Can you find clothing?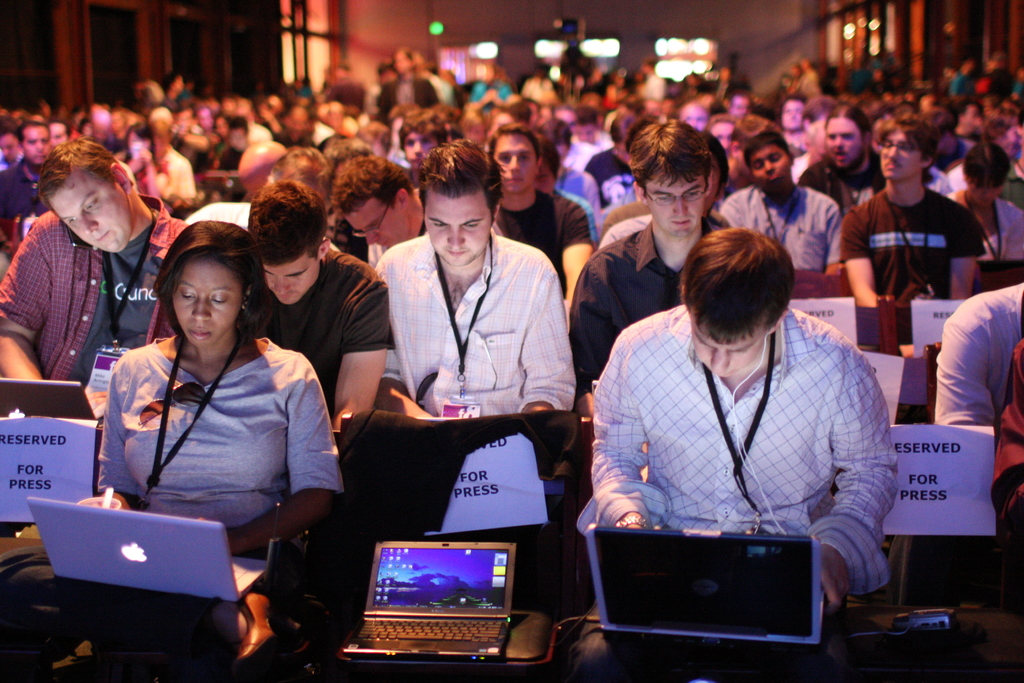
Yes, bounding box: box=[272, 136, 308, 148].
